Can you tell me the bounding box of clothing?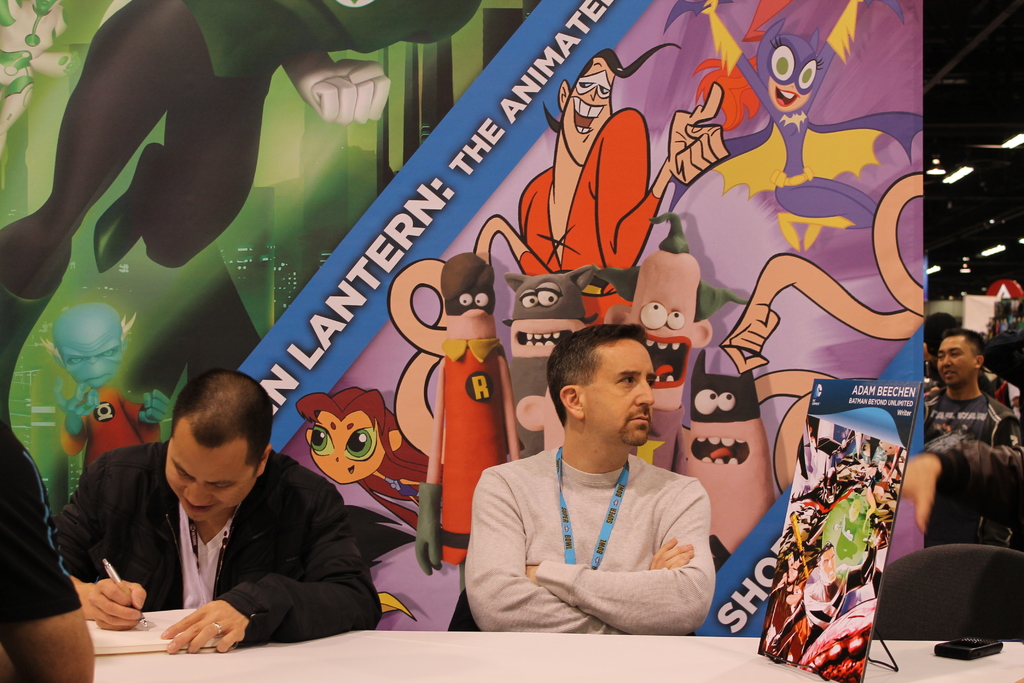
left=54, top=441, right=385, bottom=634.
